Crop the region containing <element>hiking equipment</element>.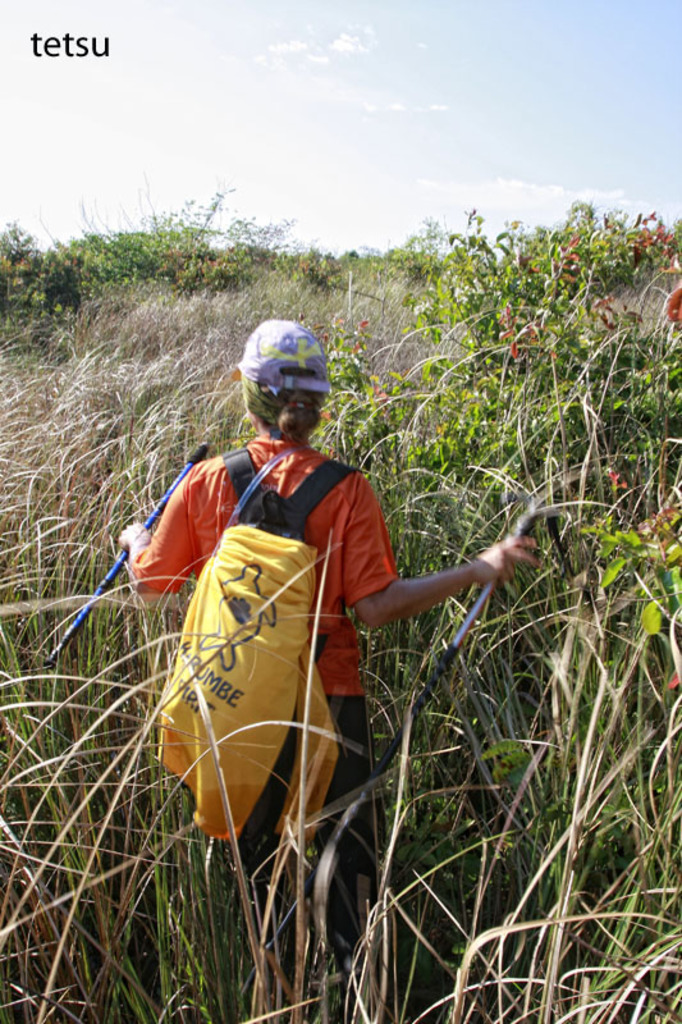
Crop region: bbox=(367, 509, 580, 795).
